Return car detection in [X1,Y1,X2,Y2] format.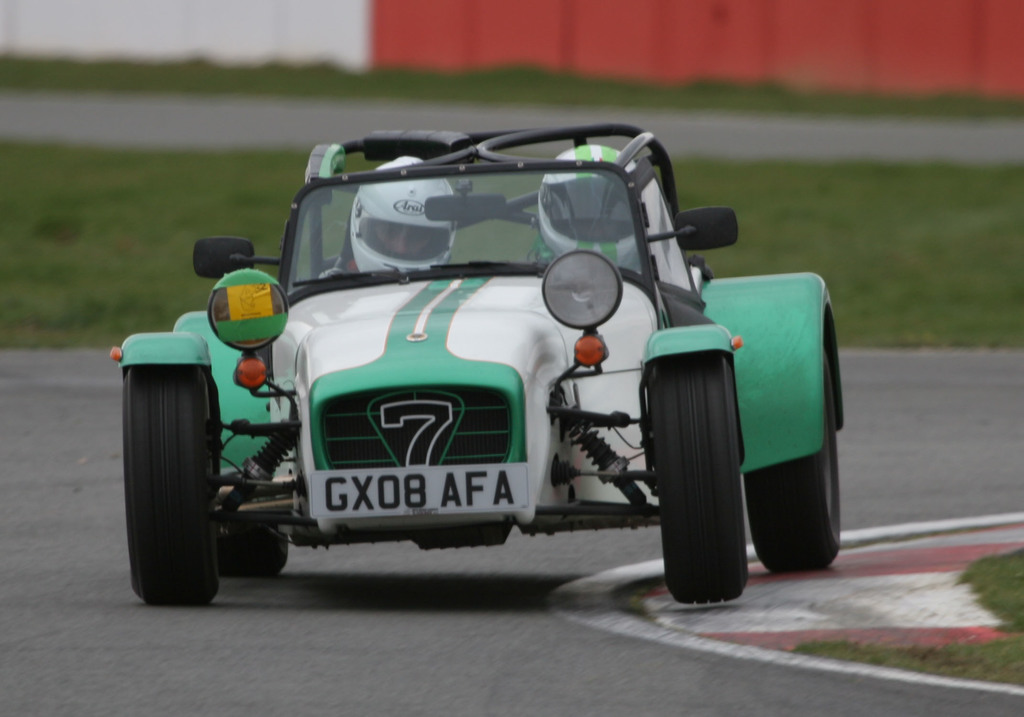
[103,108,838,607].
